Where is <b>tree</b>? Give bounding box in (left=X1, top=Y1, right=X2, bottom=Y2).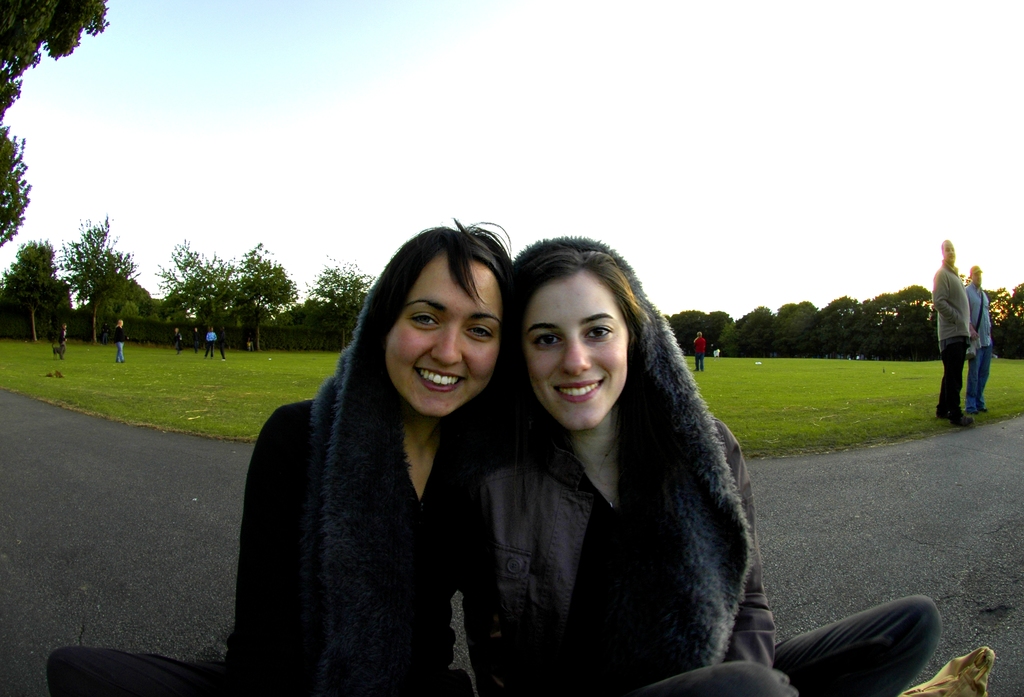
(left=312, top=261, right=371, bottom=334).
